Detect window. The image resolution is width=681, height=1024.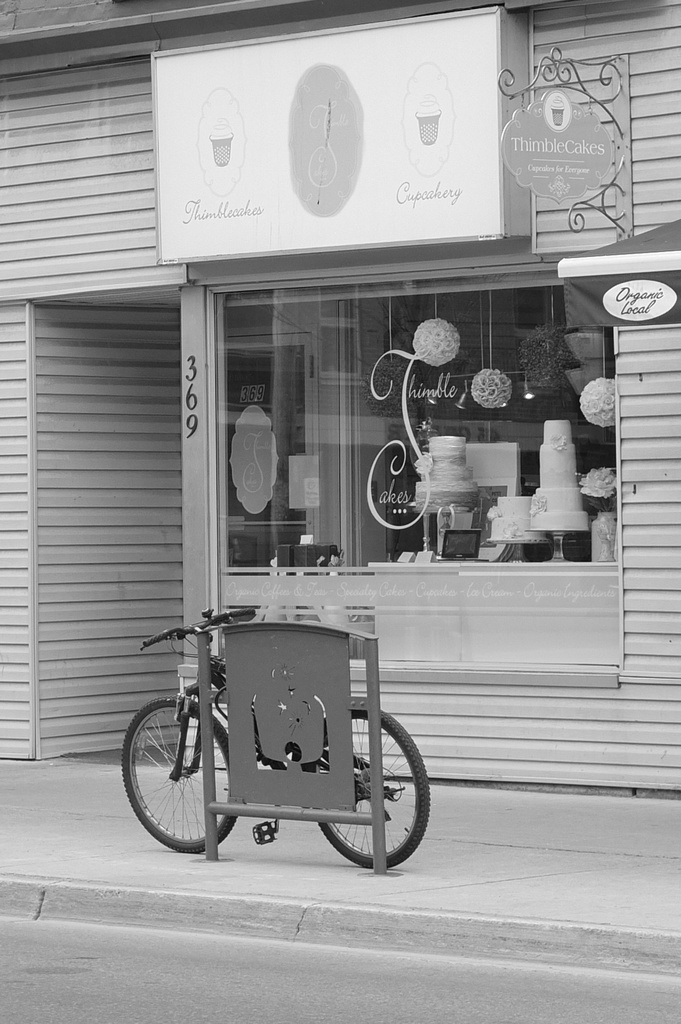
[214, 293, 619, 673].
